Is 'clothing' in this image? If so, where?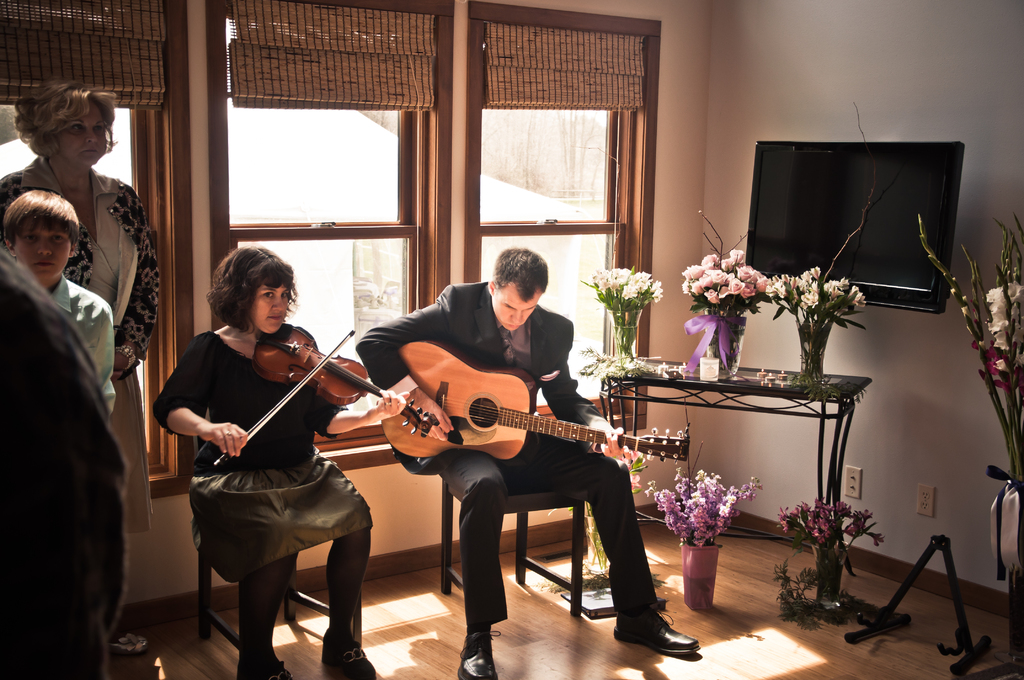
Yes, at box=[39, 271, 116, 422].
